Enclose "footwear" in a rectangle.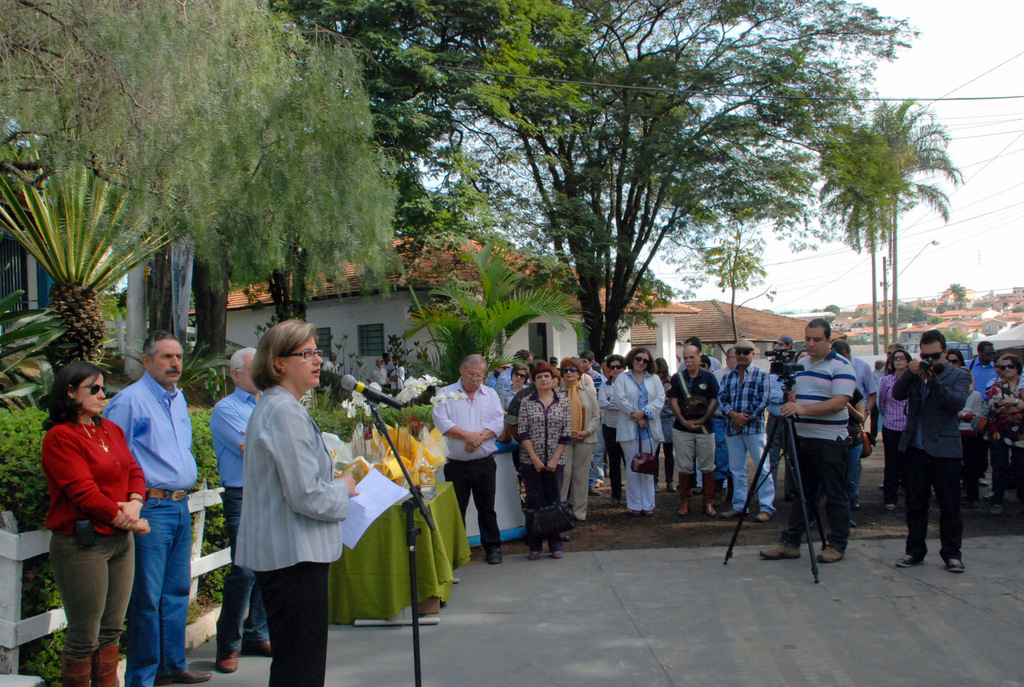
551:549:561:559.
